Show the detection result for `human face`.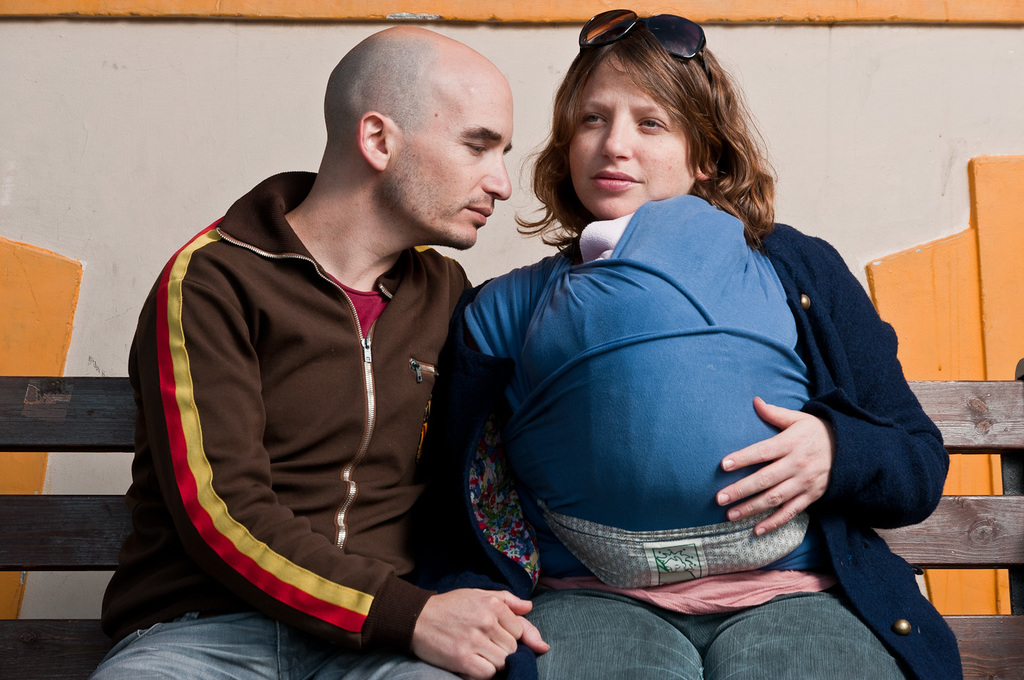
crop(385, 70, 509, 254).
